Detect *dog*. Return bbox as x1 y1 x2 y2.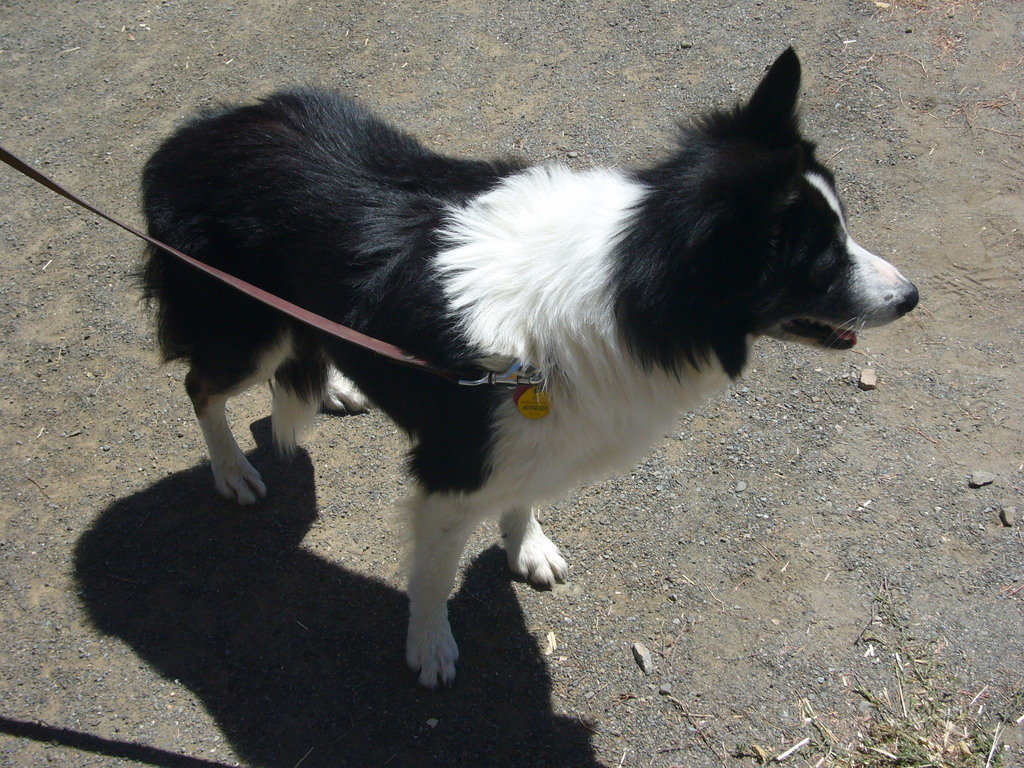
134 48 928 688.
